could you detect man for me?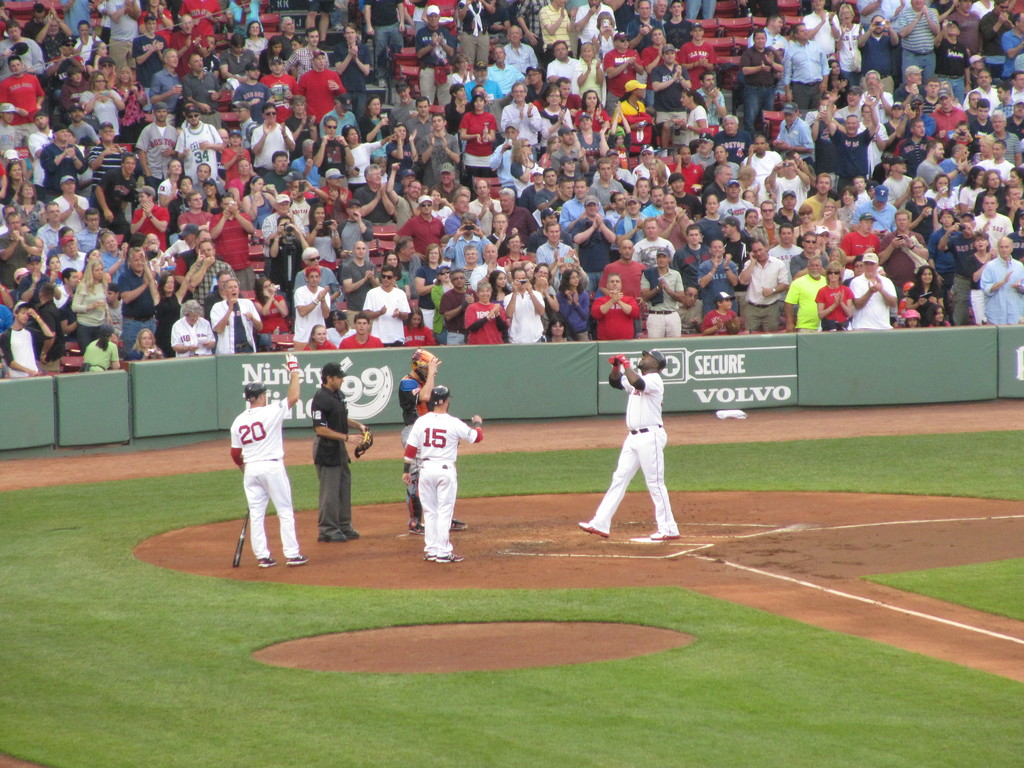
Detection result: 677/24/719/97.
